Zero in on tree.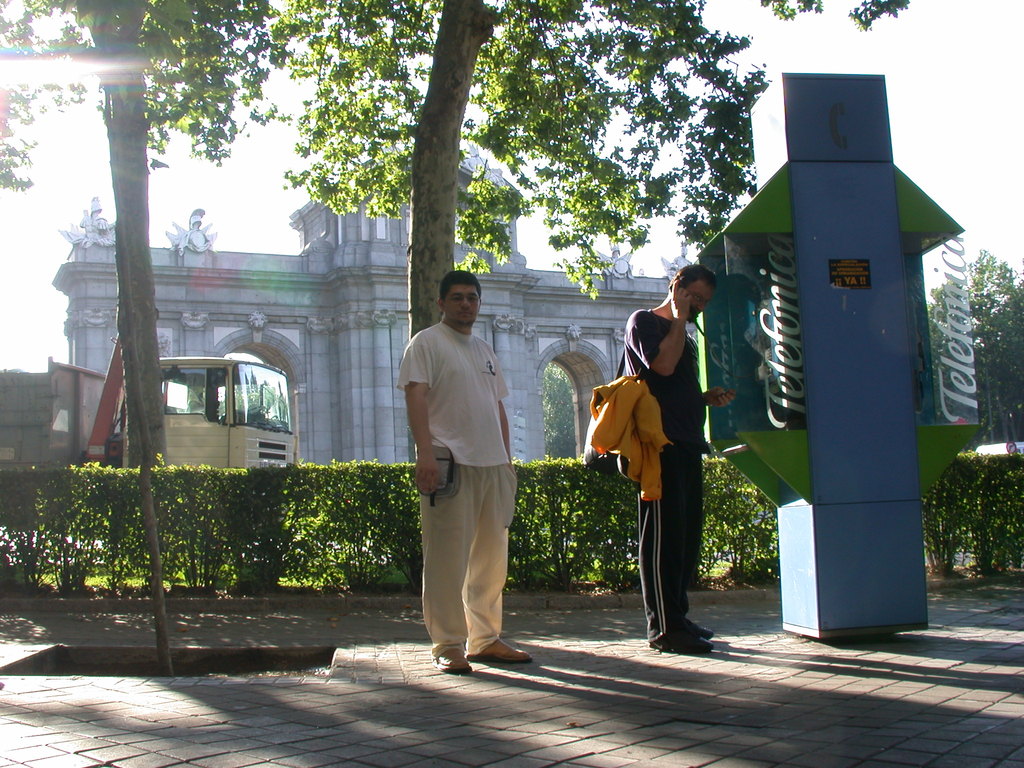
Zeroed in: l=919, t=246, r=1023, b=575.
